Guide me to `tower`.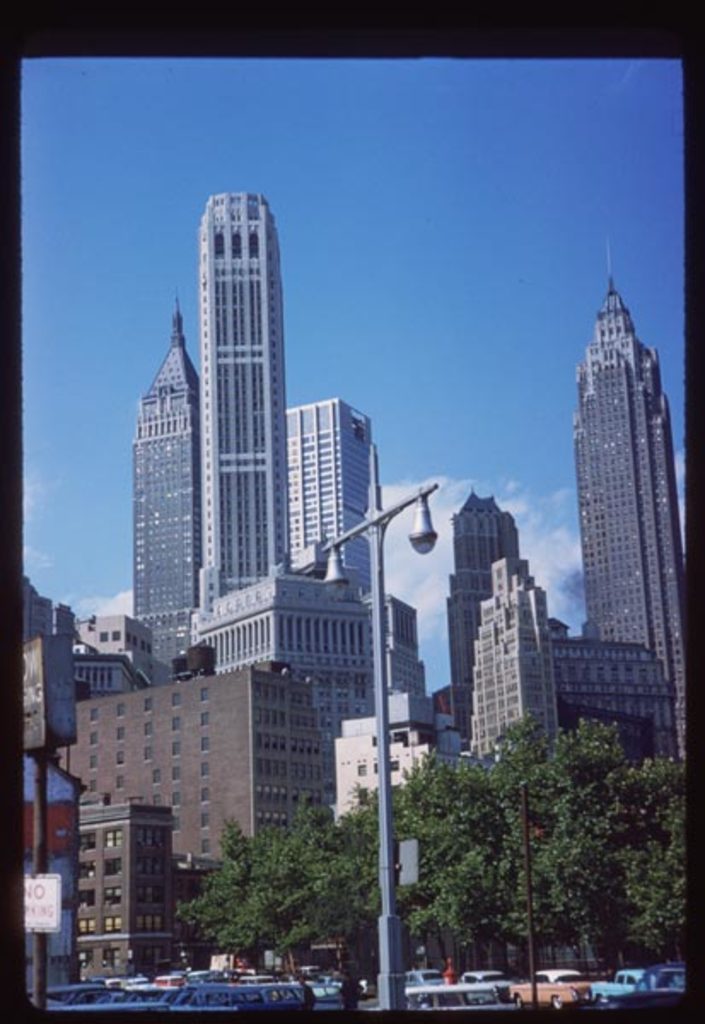
Guidance: 329,720,428,833.
